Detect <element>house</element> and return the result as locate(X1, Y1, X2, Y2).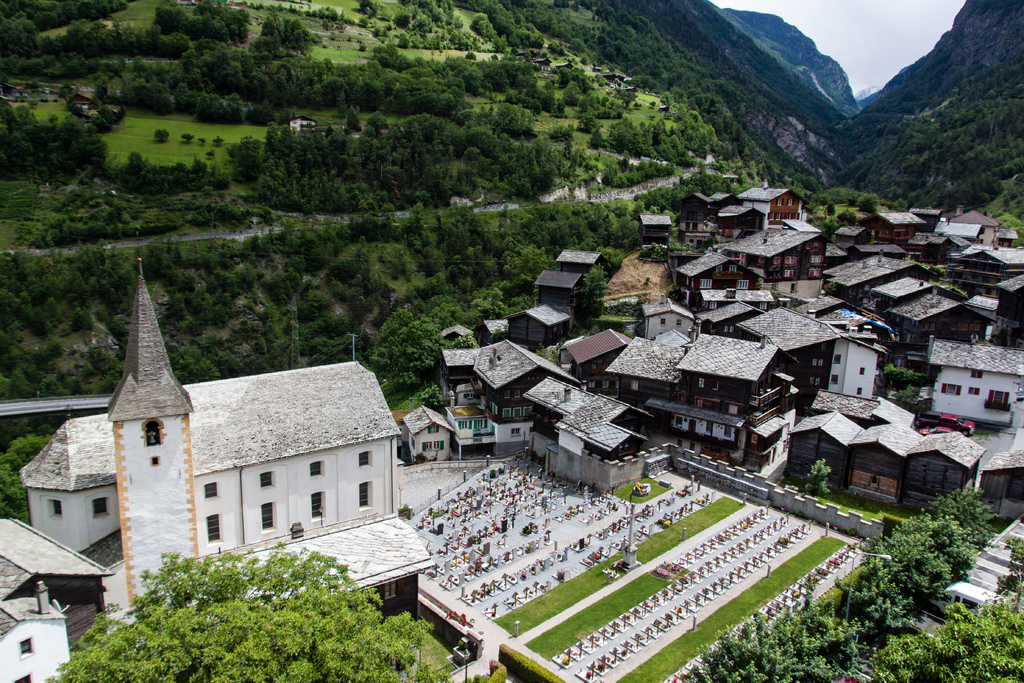
locate(525, 264, 590, 310).
